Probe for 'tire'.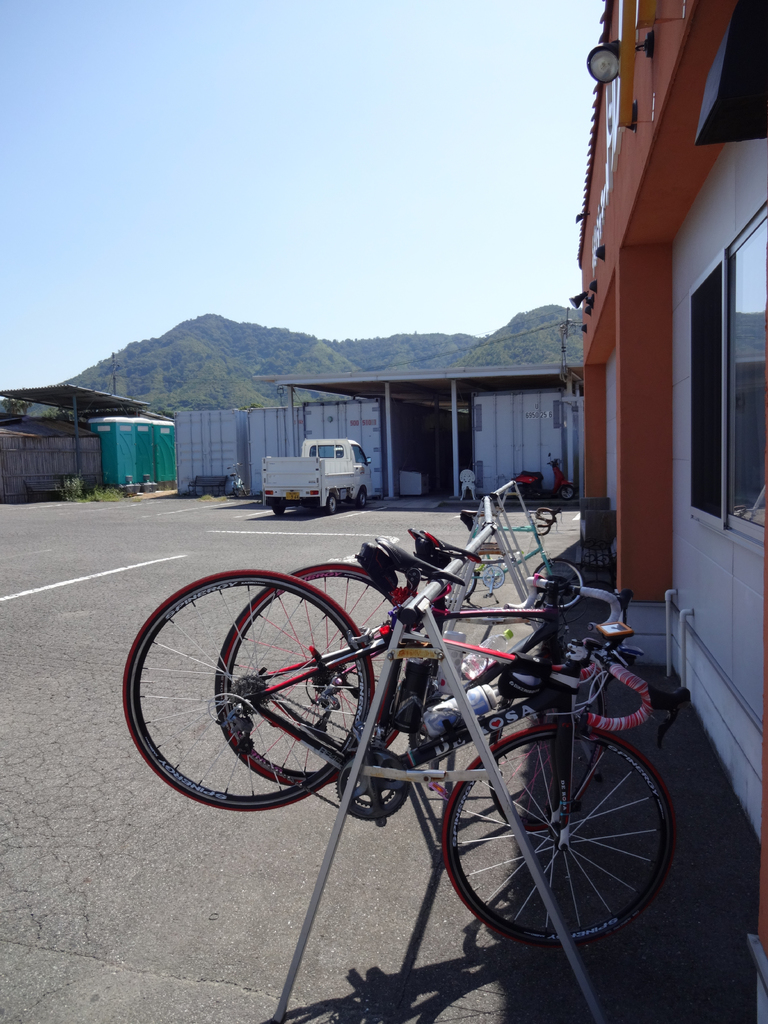
Probe result: box=[454, 712, 664, 962].
